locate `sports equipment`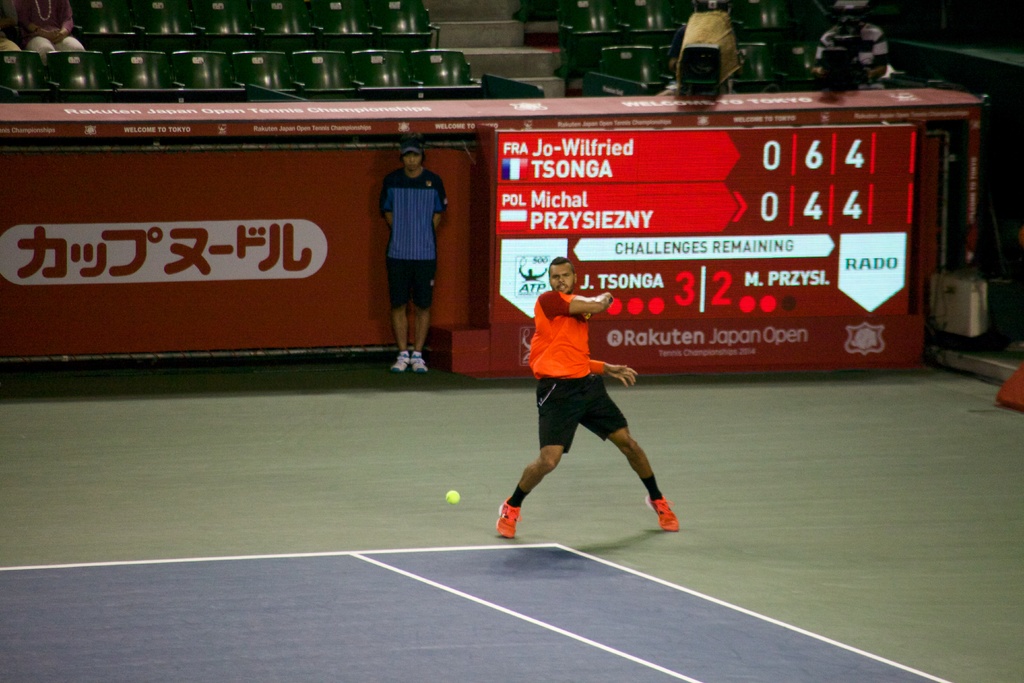
<box>444,489,461,509</box>
